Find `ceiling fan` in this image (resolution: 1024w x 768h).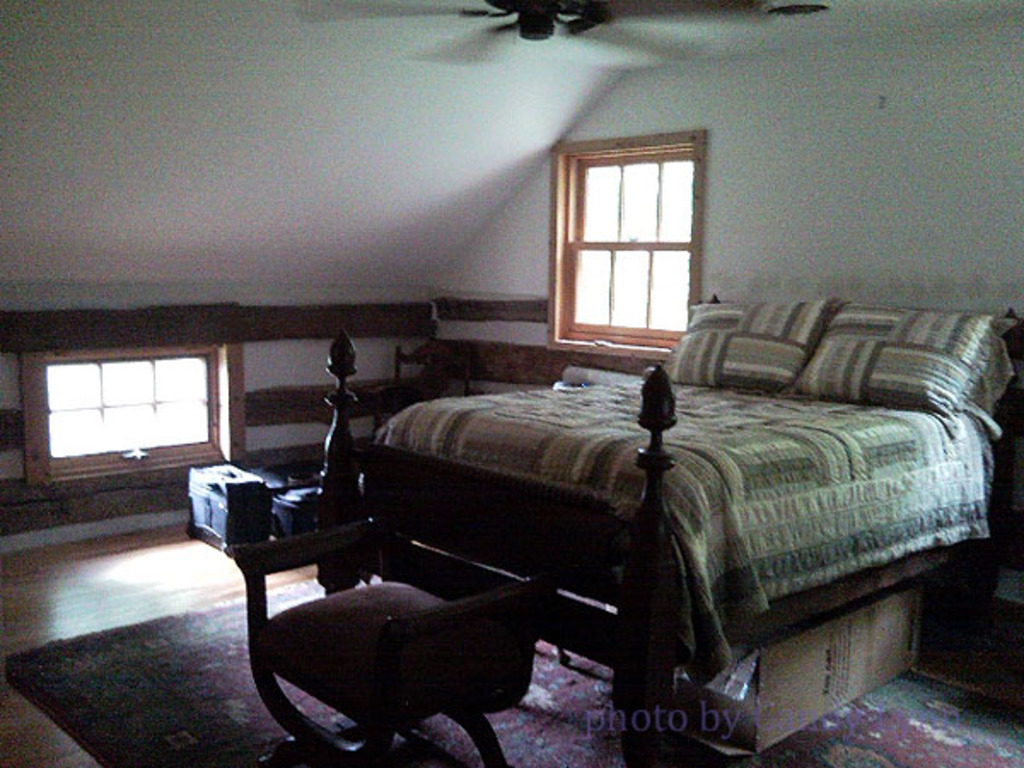
(297, 0, 770, 70).
